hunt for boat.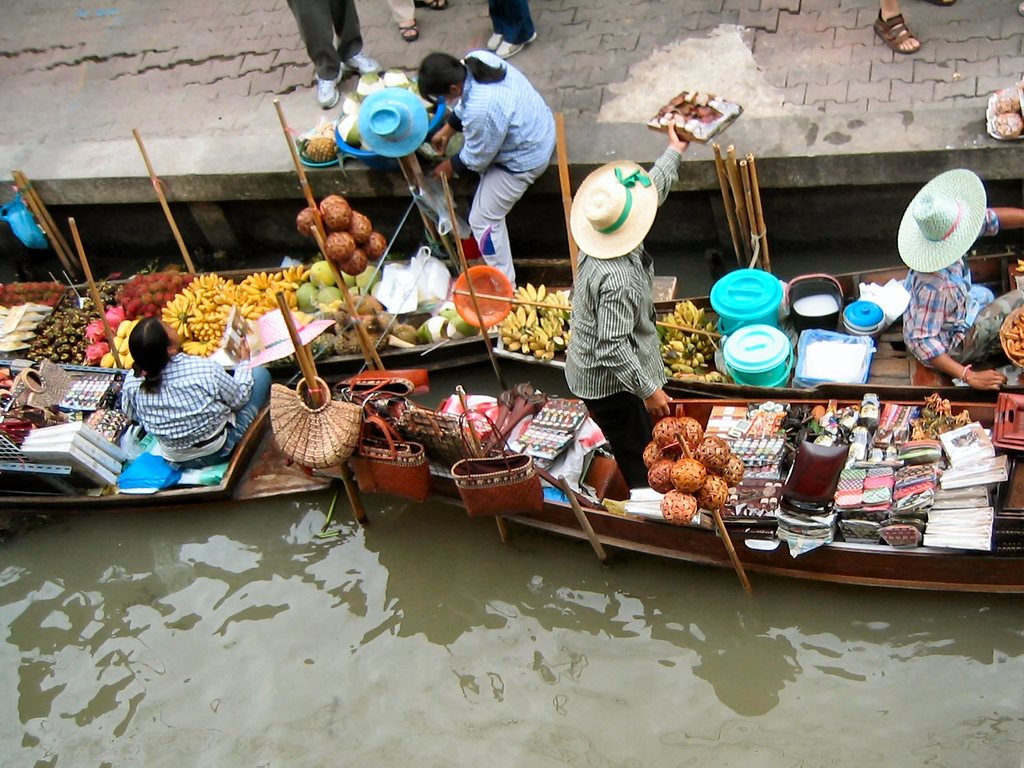
Hunted down at bbox=[0, 251, 676, 381].
